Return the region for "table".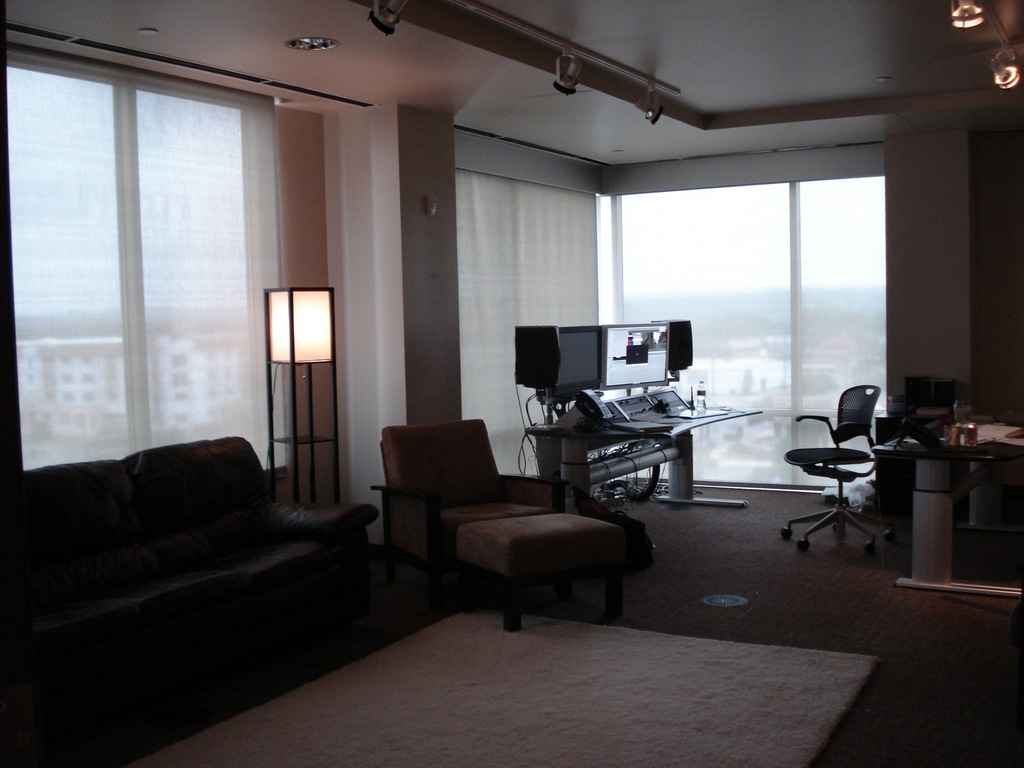
<bbox>867, 403, 1023, 587</bbox>.
